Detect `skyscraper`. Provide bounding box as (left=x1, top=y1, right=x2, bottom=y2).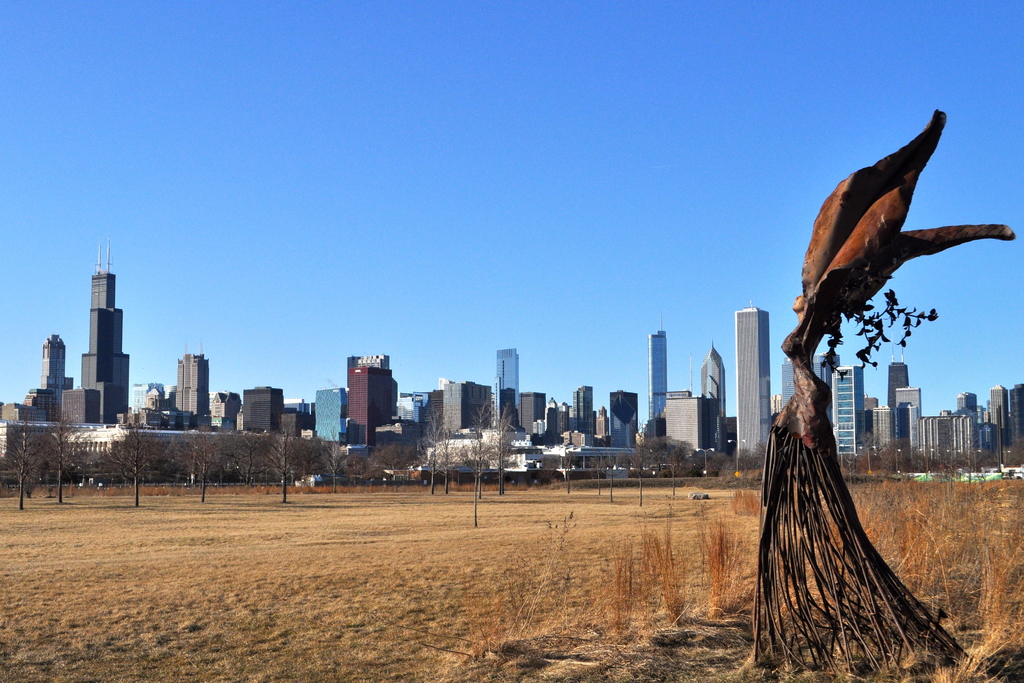
(left=646, top=335, right=666, bottom=441).
